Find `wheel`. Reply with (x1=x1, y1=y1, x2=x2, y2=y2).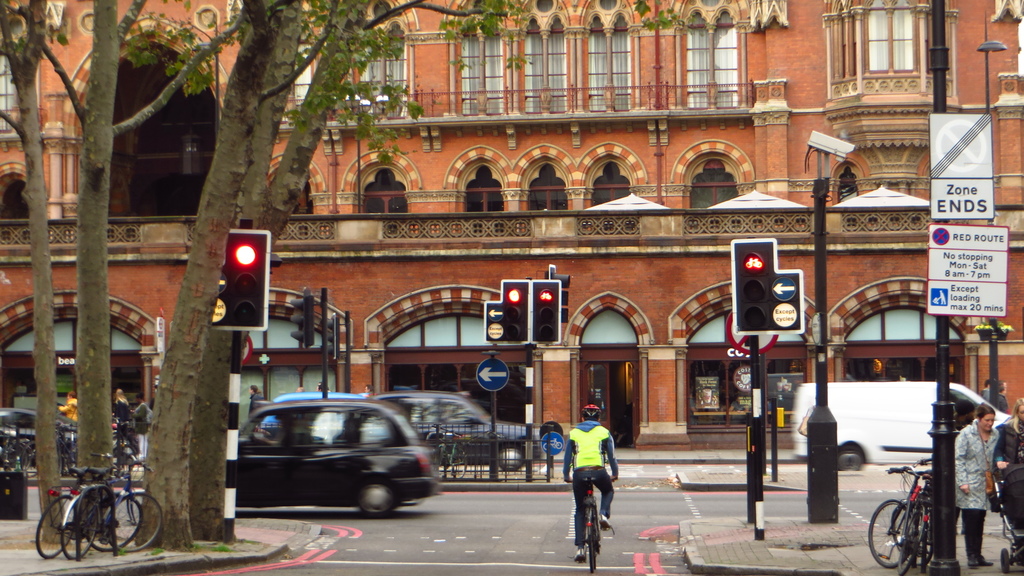
(x1=913, y1=516, x2=934, y2=570).
